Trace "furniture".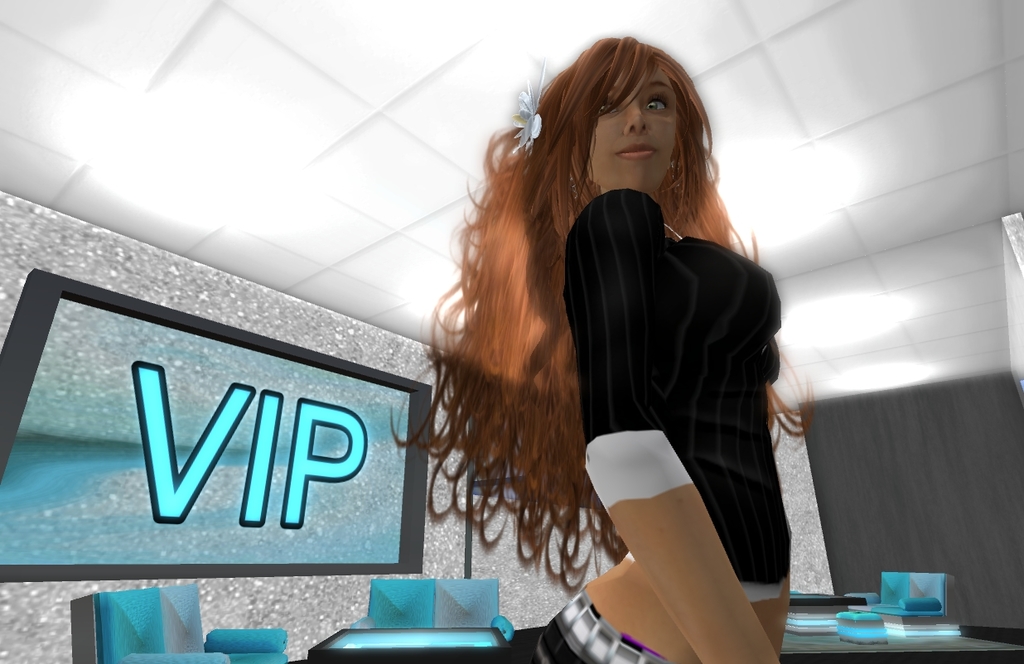
Traced to x1=835 y1=609 x2=888 y2=643.
